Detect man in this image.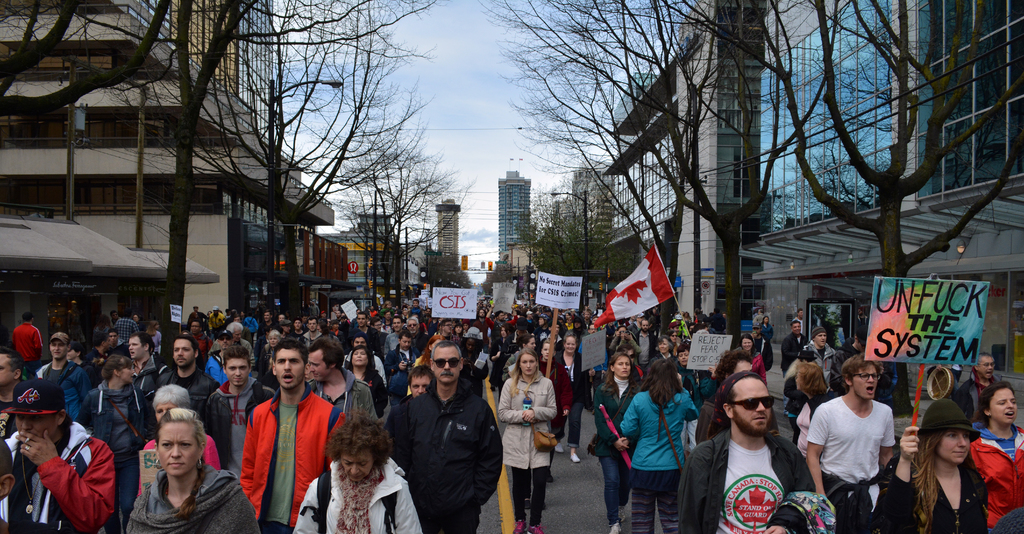
Detection: box=[237, 337, 346, 533].
